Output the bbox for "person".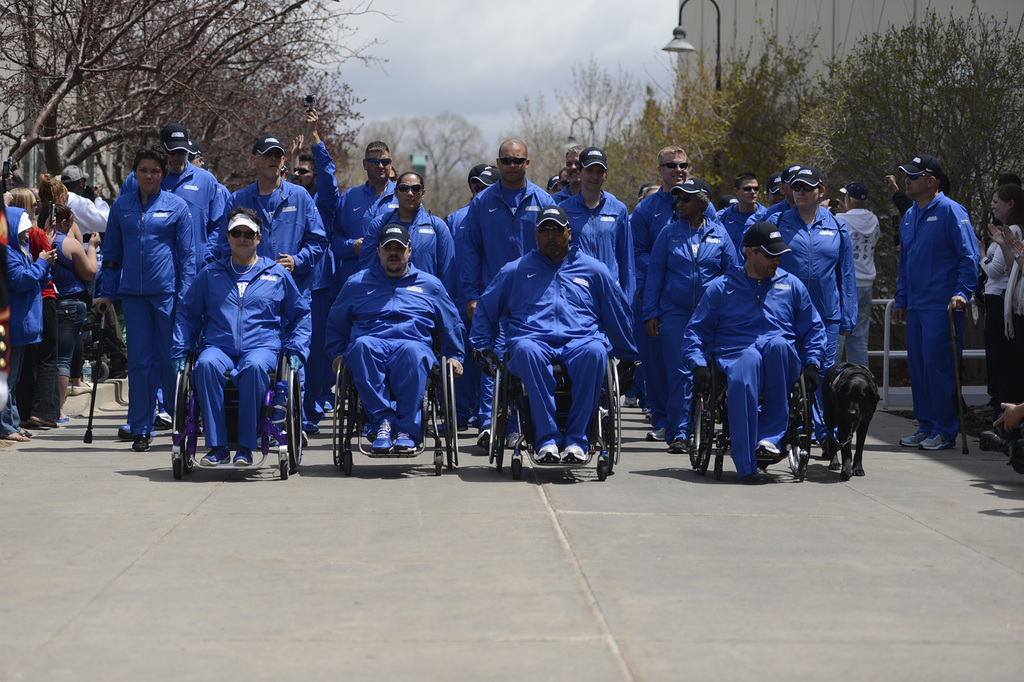
select_region(287, 103, 339, 435).
